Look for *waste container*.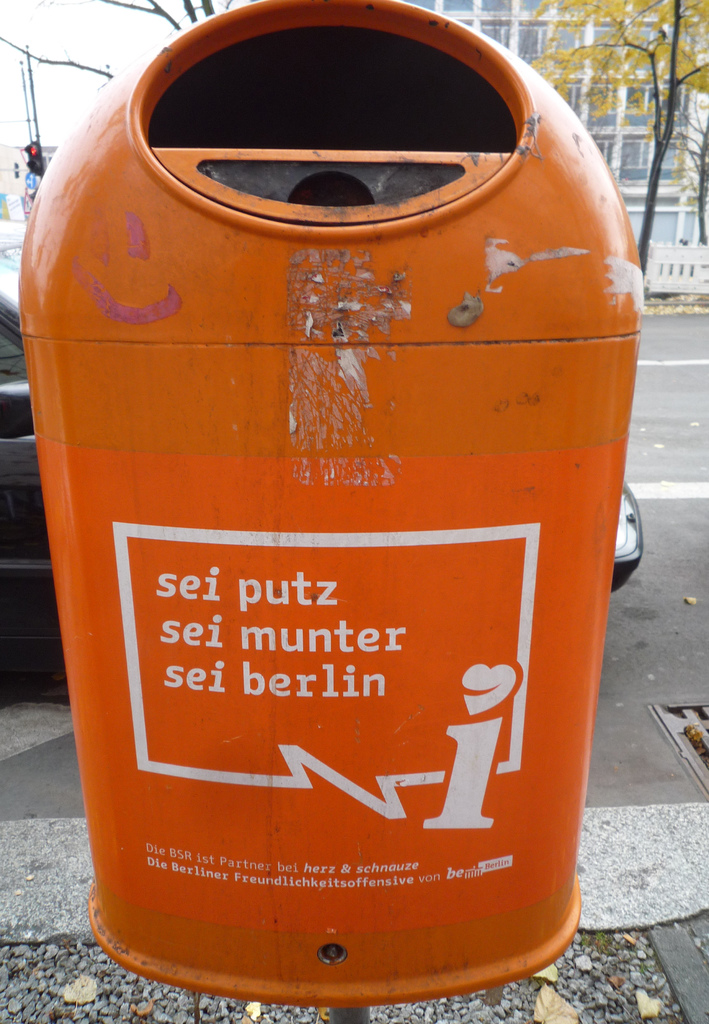
Found: pyautogui.locateOnScreen(16, 0, 641, 1004).
